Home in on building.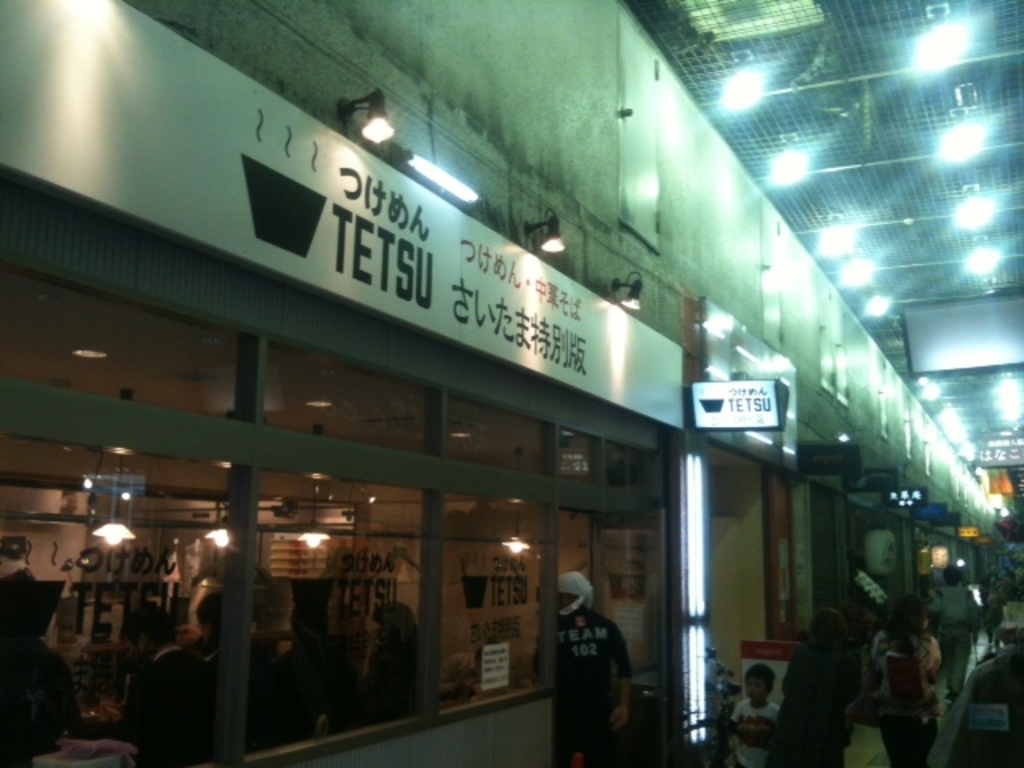
Homed in at {"left": 0, "top": 0, "right": 1022, "bottom": 766}.
